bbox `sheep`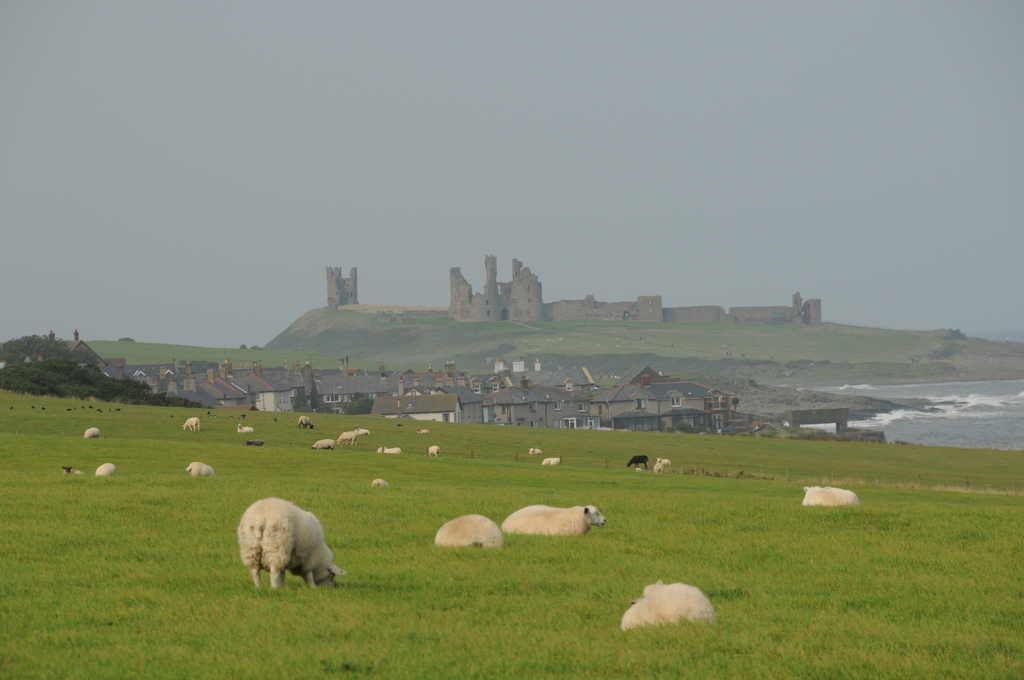
[left=186, top=462, right=215, bottom=478]
